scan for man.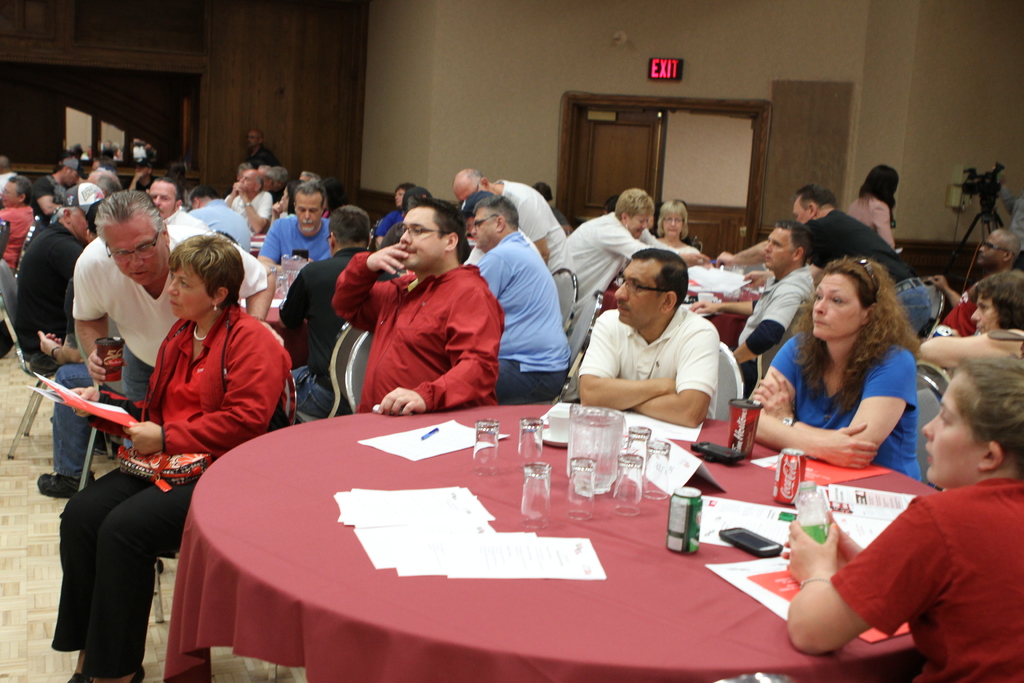
Scan result: BBox(259, 182, 335, 268).
